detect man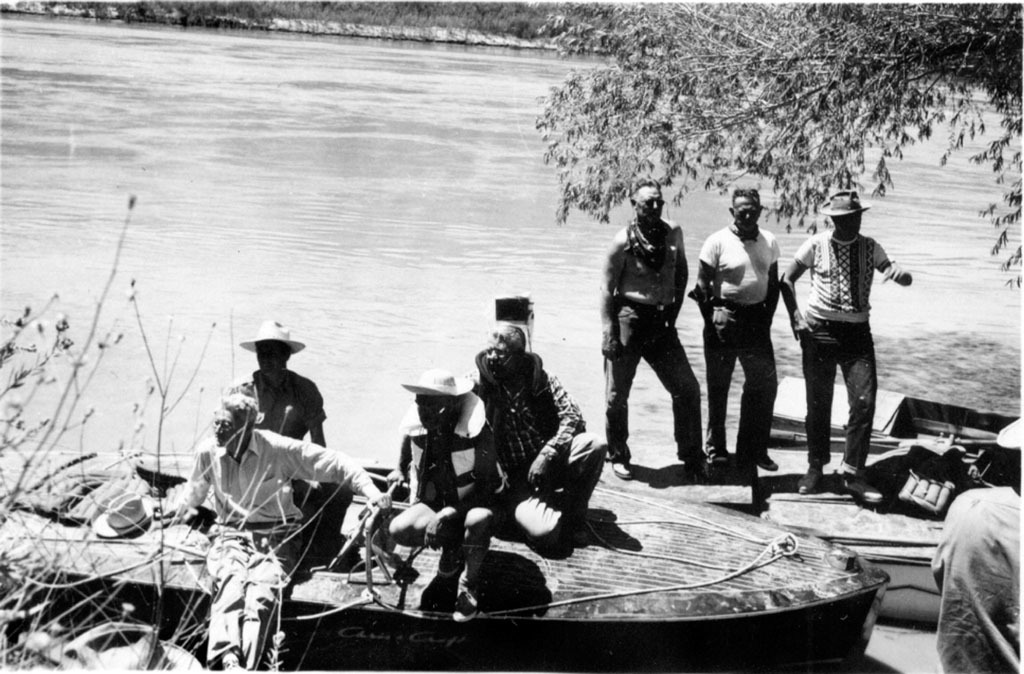
bbox(694, 190, 784, 473)
